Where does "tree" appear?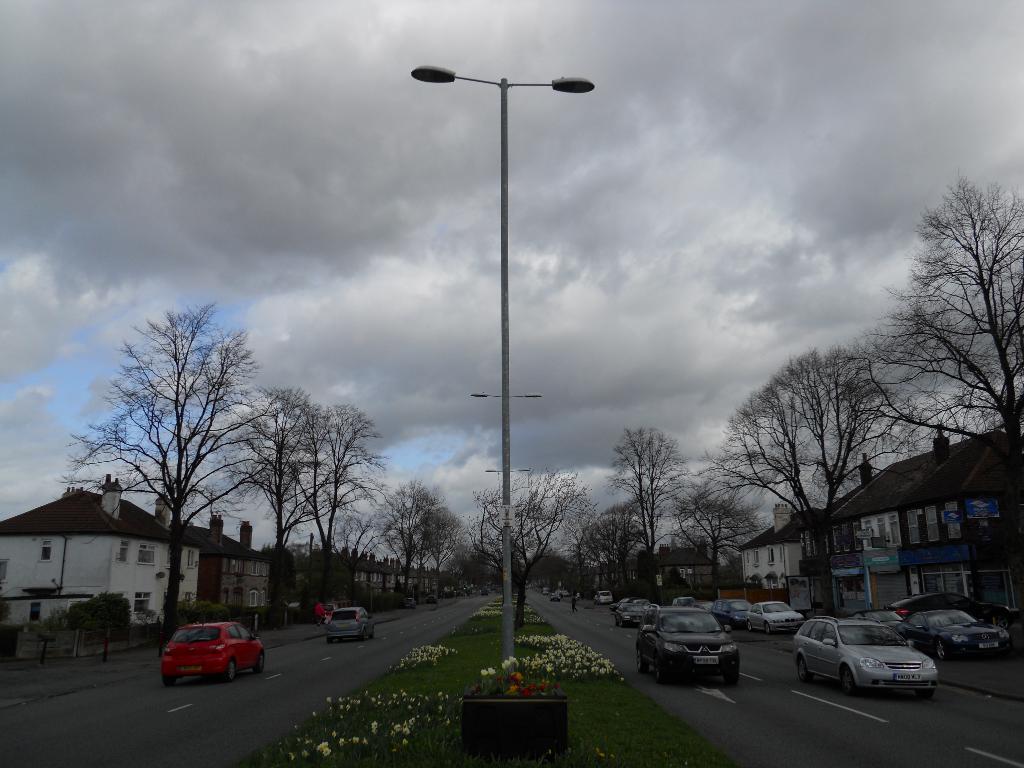
Appears at rect(193, 386, 346, 591).
